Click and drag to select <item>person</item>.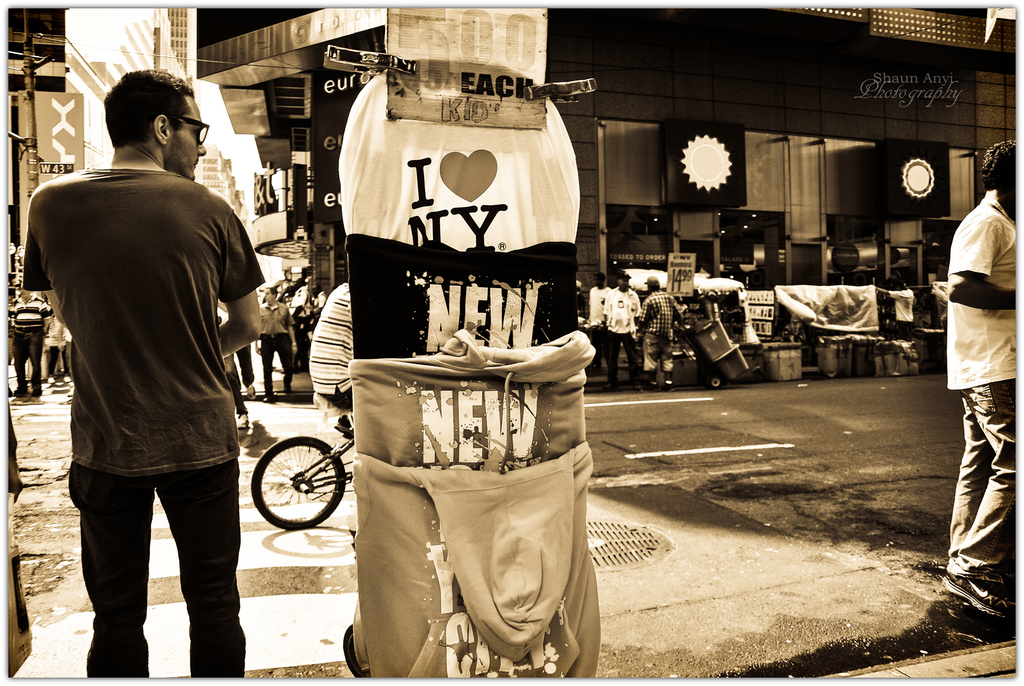
Selection: select_region(929, 149, 1021, 610).
